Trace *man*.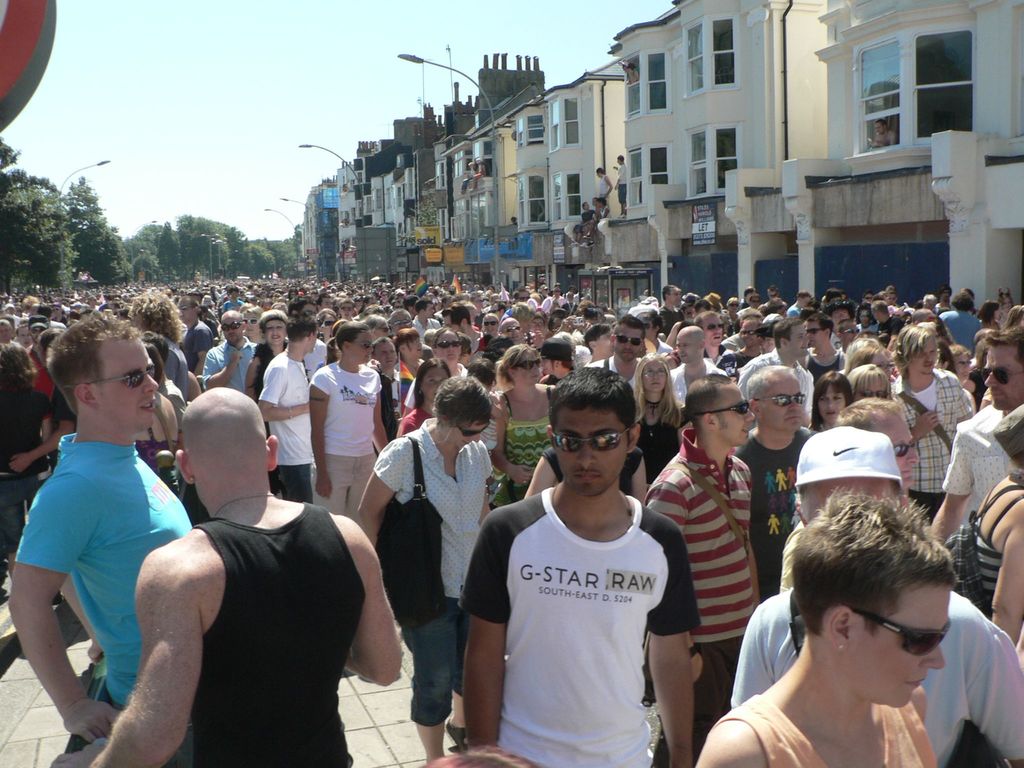
Traced to bbox=[177, 291, 211, 371].
